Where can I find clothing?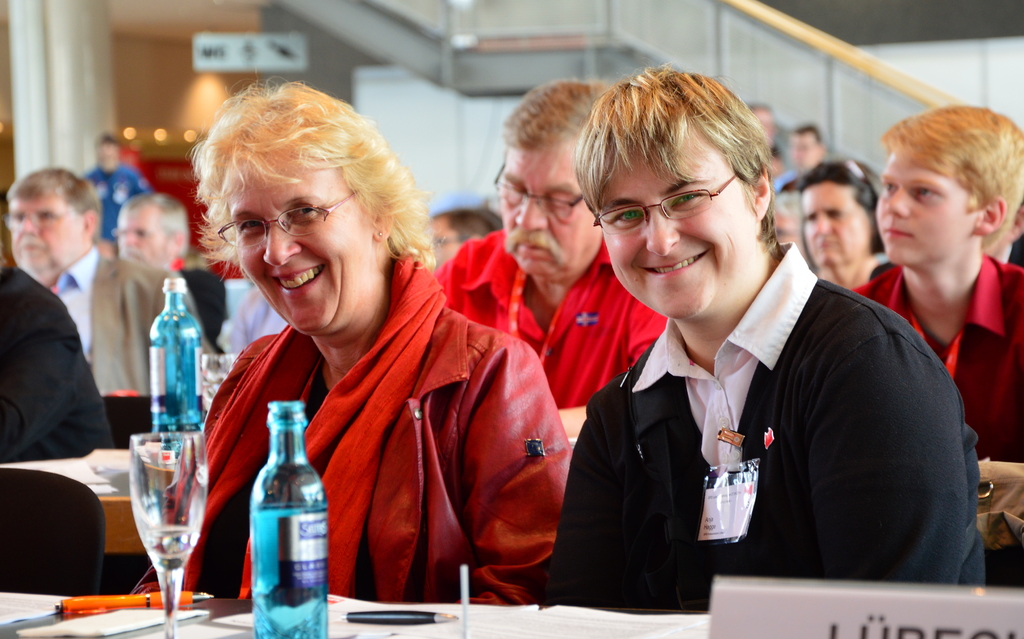
You can find it at pyautogui.locateOnScreen(117, 247, 575, 609).
